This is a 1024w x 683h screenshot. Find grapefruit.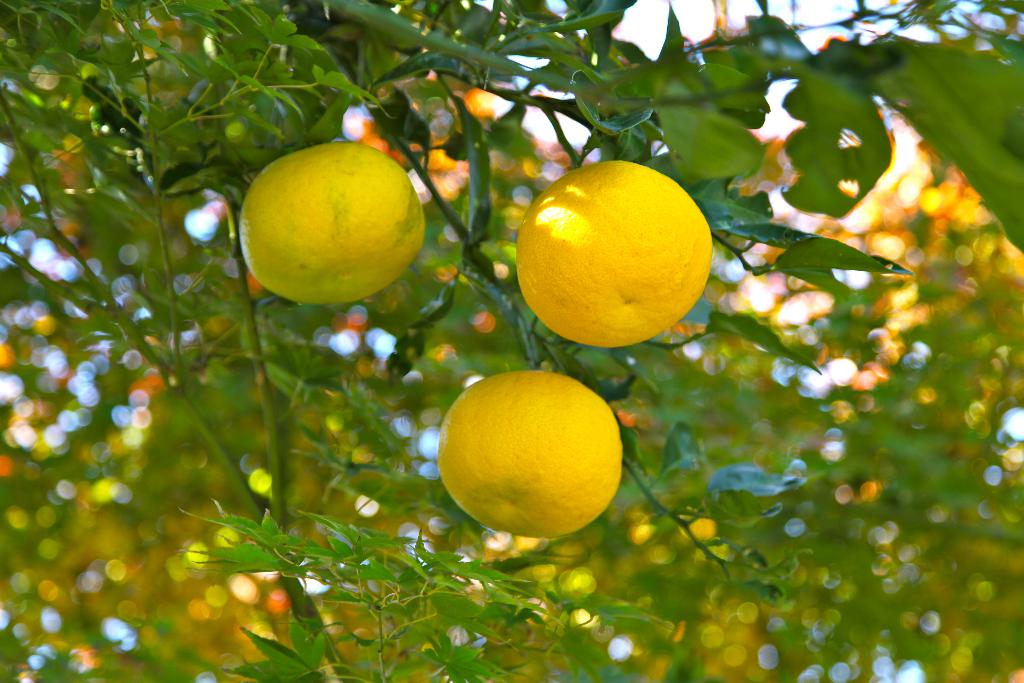
Bounding box: BBox(234, 138, 424, 304).
